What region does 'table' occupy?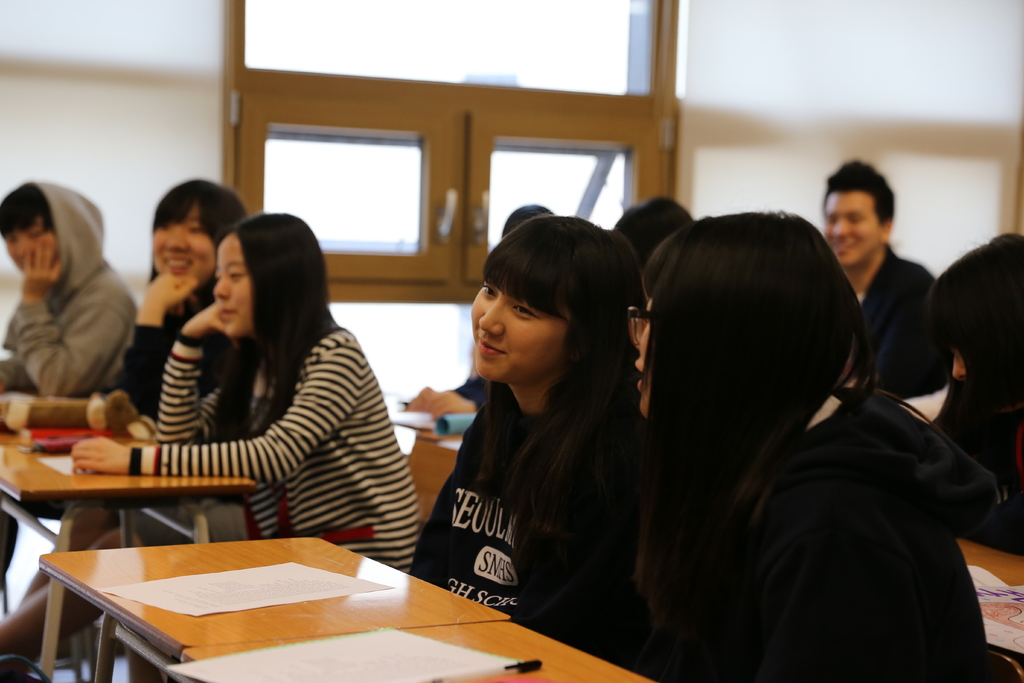
<box>38,534,666,682</box>.
